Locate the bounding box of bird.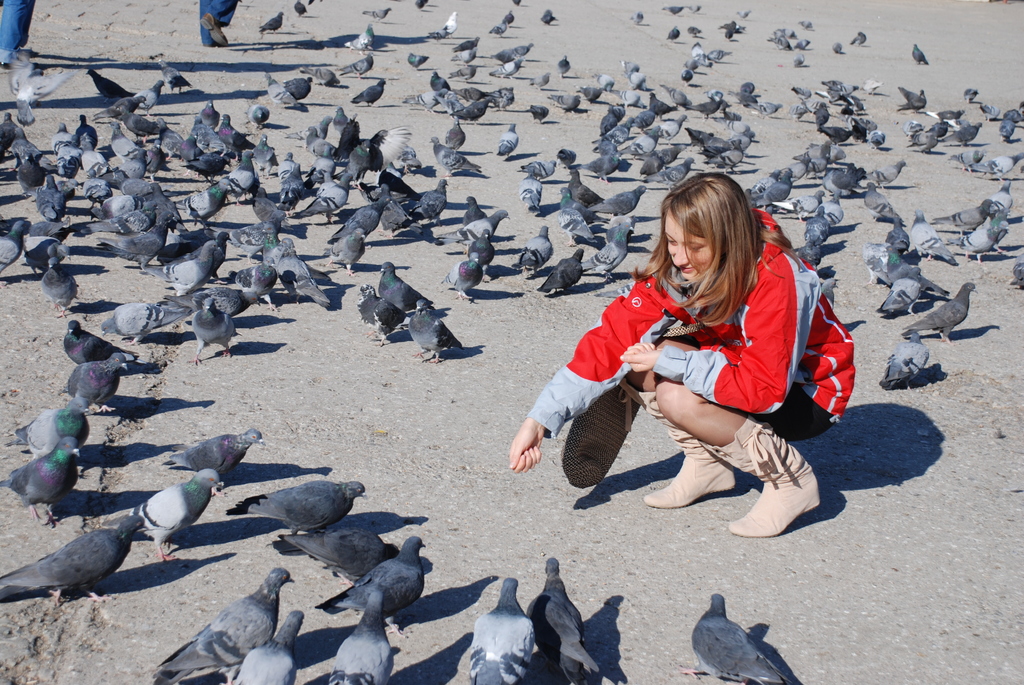
Bounding box: pyautogui.locateOnScreen(833, 42, 847, 58).
